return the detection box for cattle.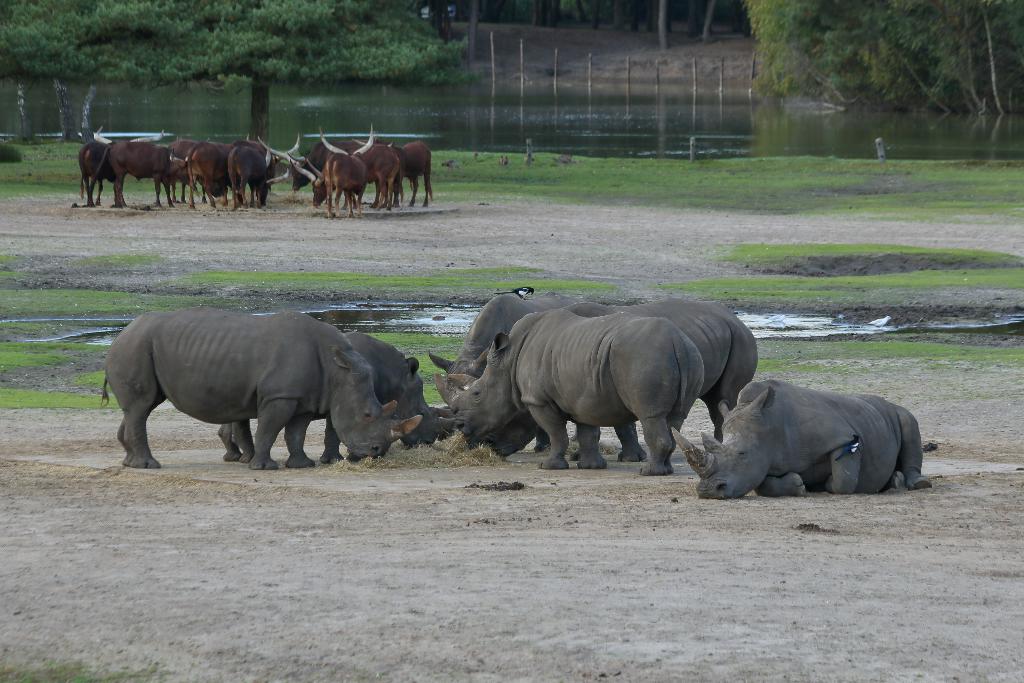
[x1=172, y1=139, x2=205, y2=201].
